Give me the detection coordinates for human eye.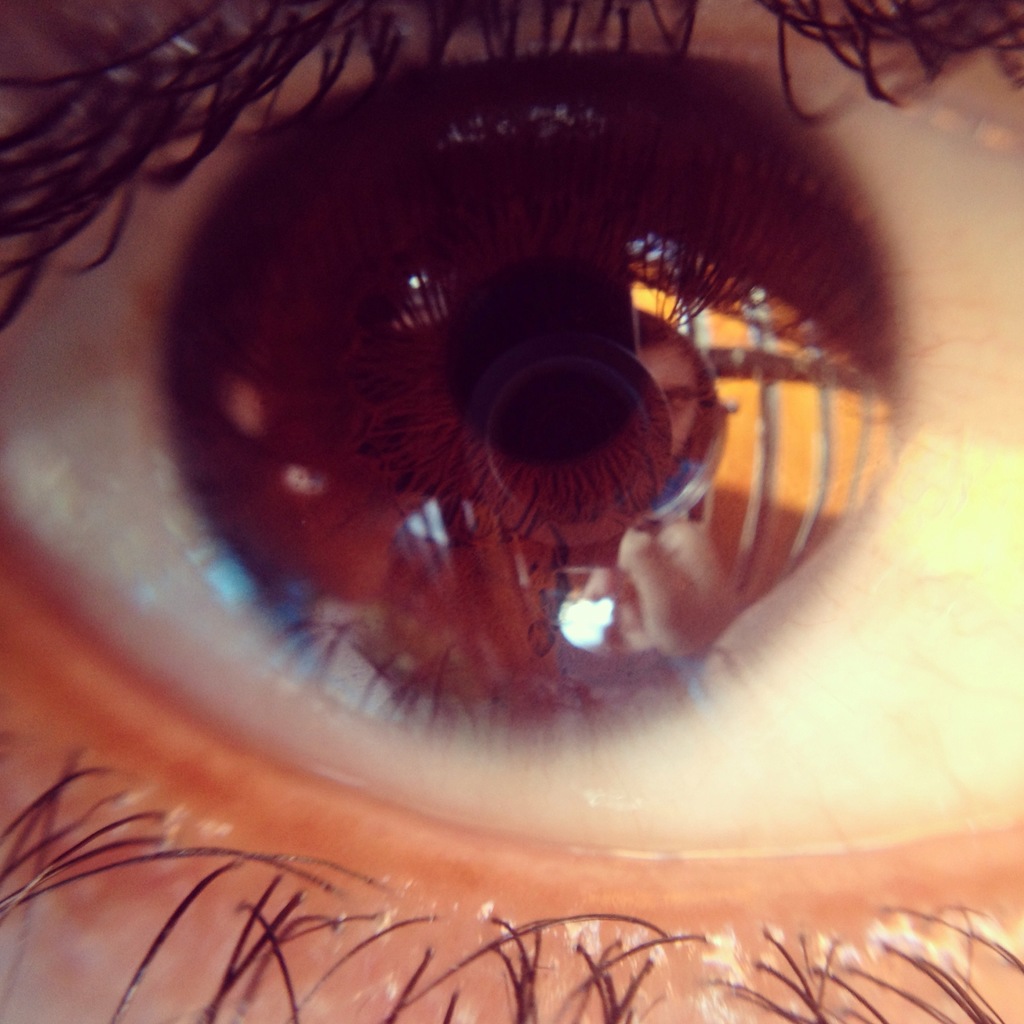
<bbox>0, 0, 1023, 1018</bbox>.
